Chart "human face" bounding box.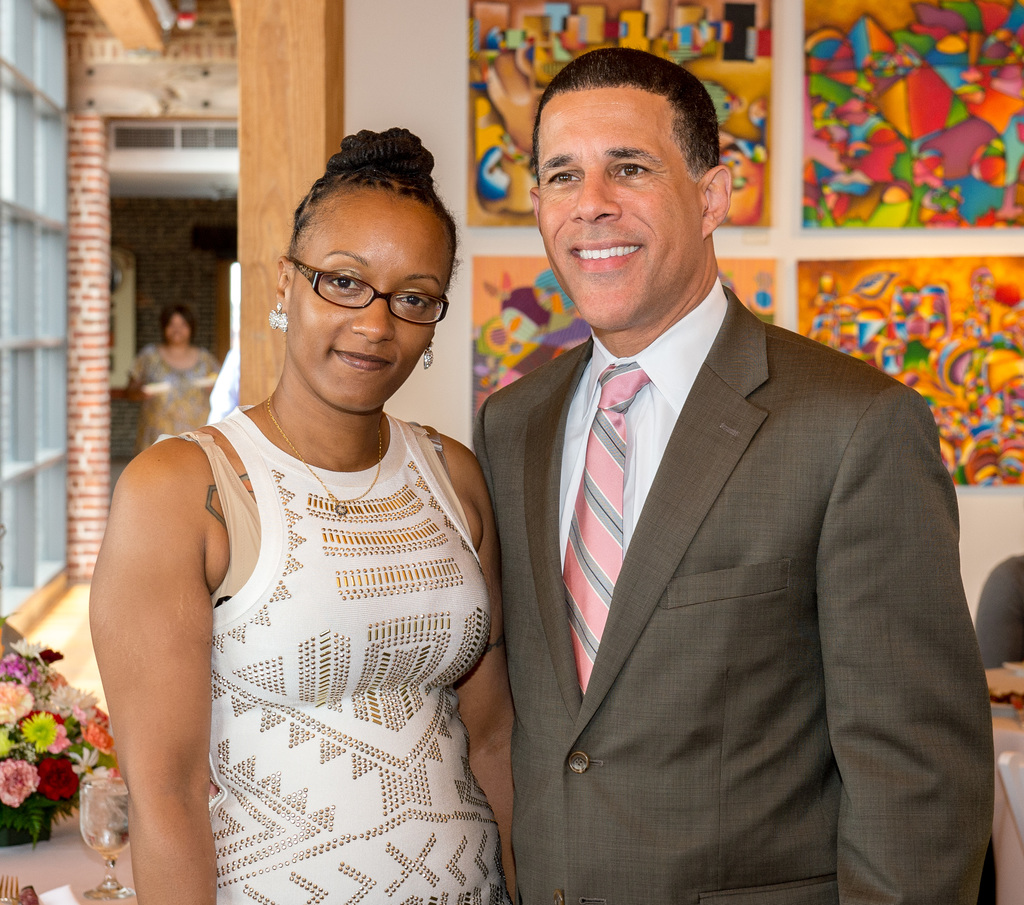
Charted: Rect(158, 311, 192, 345).
